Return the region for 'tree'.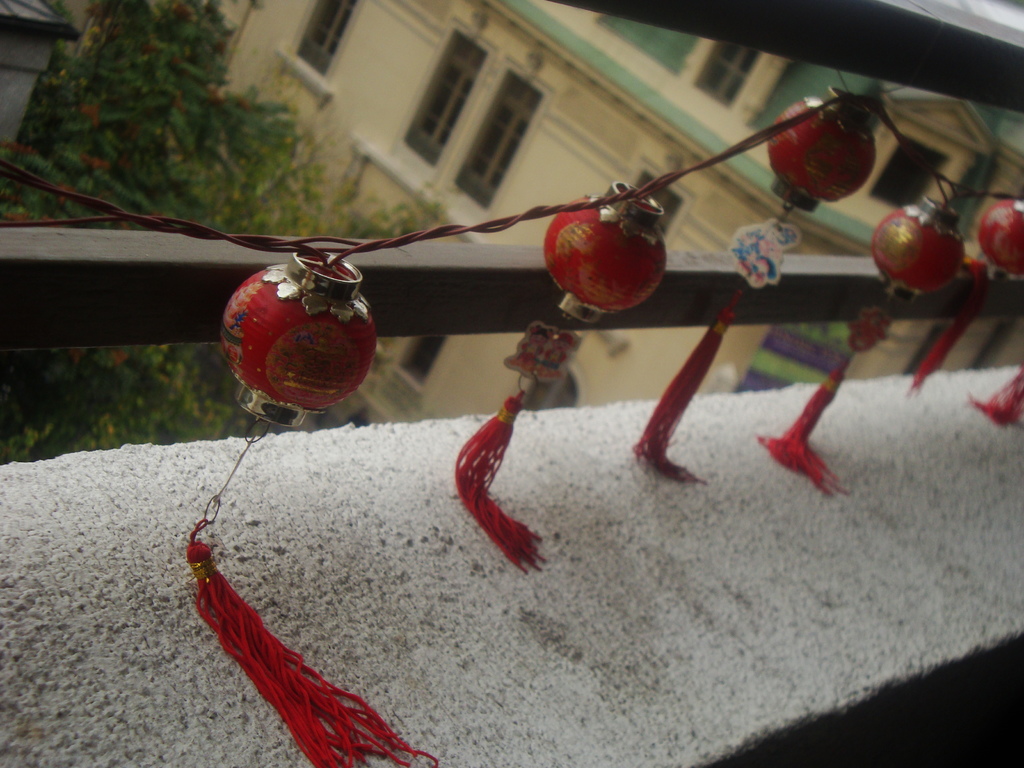
bbox=(24, 10, 321, 224).
